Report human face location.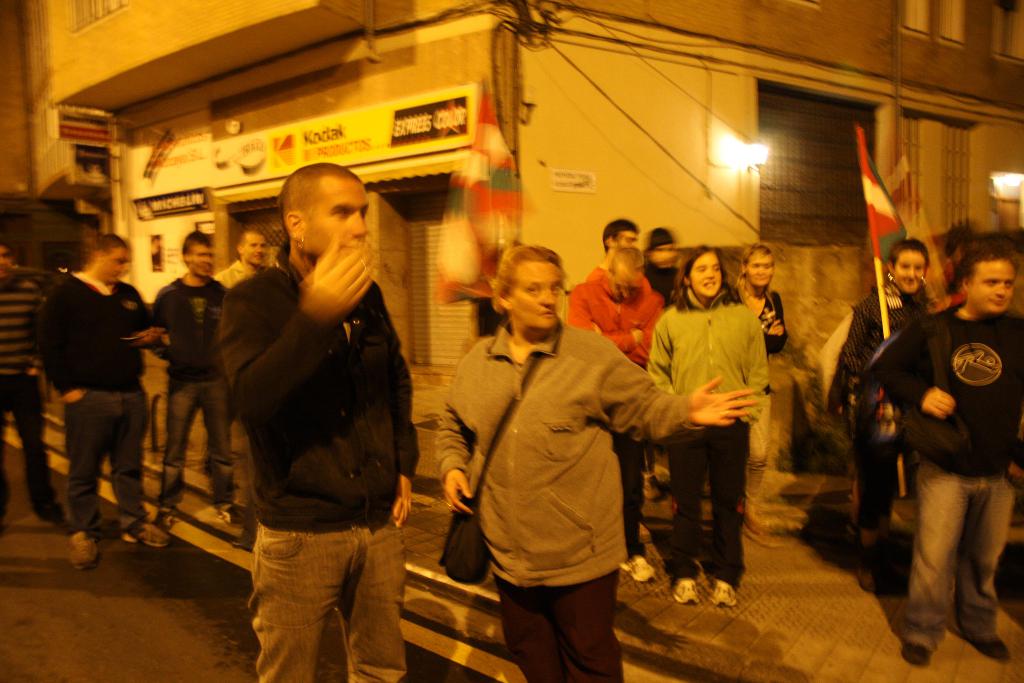
Report: left=102, top=245, right=127, bottom=283.
